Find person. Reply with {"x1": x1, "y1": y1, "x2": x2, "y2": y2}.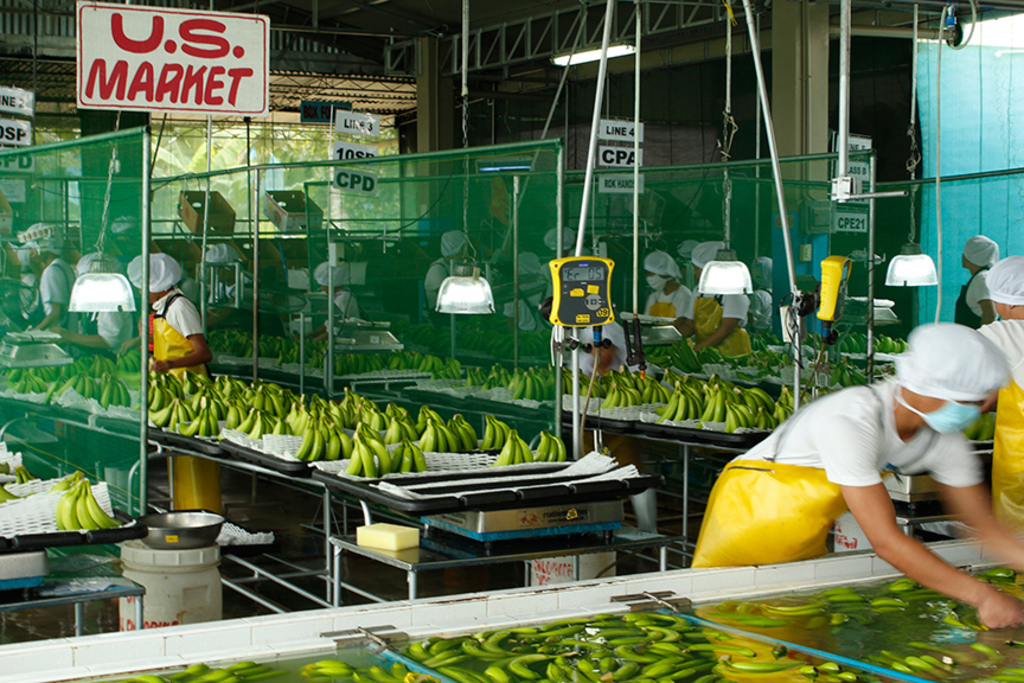
{"x1": 670, "y1": 238, "x2": 750, "y2": 352}.
